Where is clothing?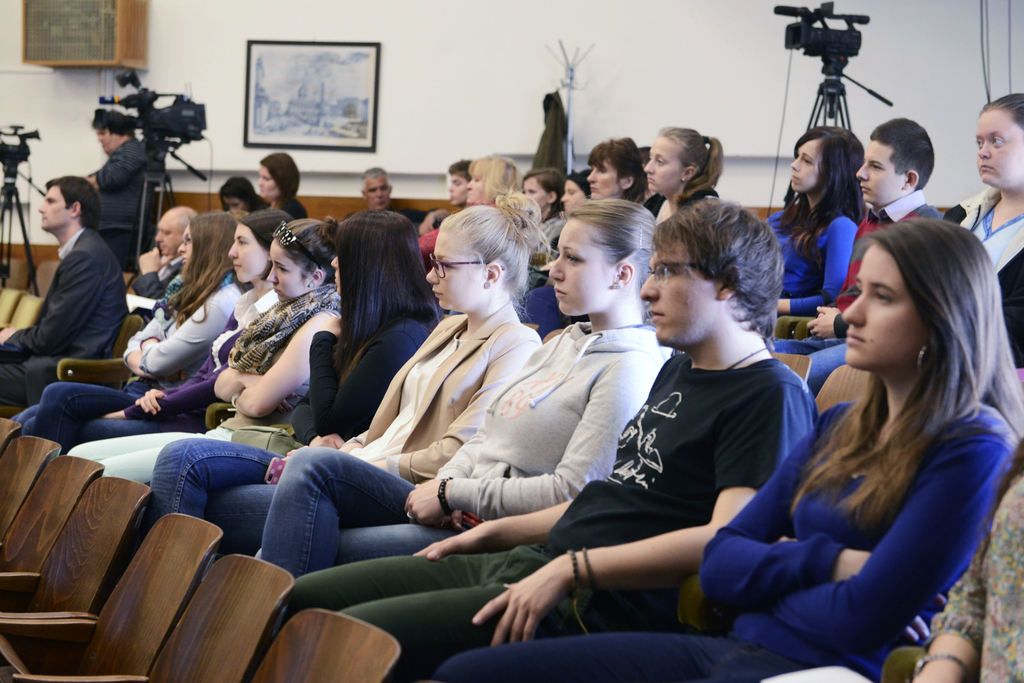
bbox(265, 322, 655, 578).
